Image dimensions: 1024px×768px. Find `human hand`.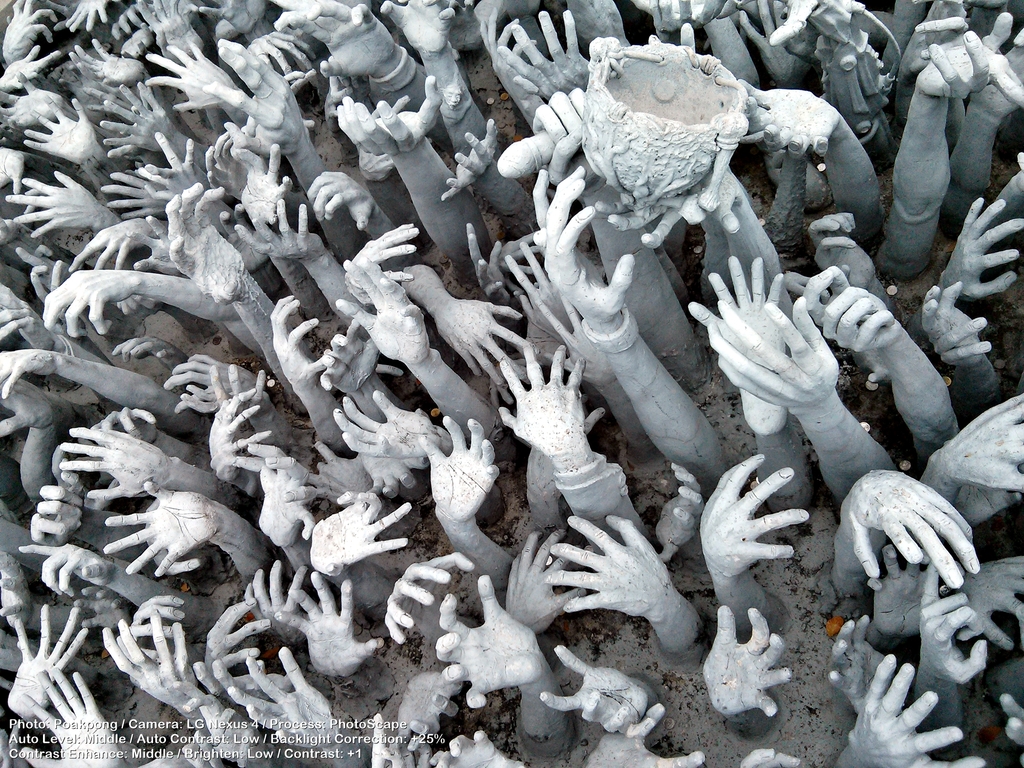
box(381, 548, 482, 647).
